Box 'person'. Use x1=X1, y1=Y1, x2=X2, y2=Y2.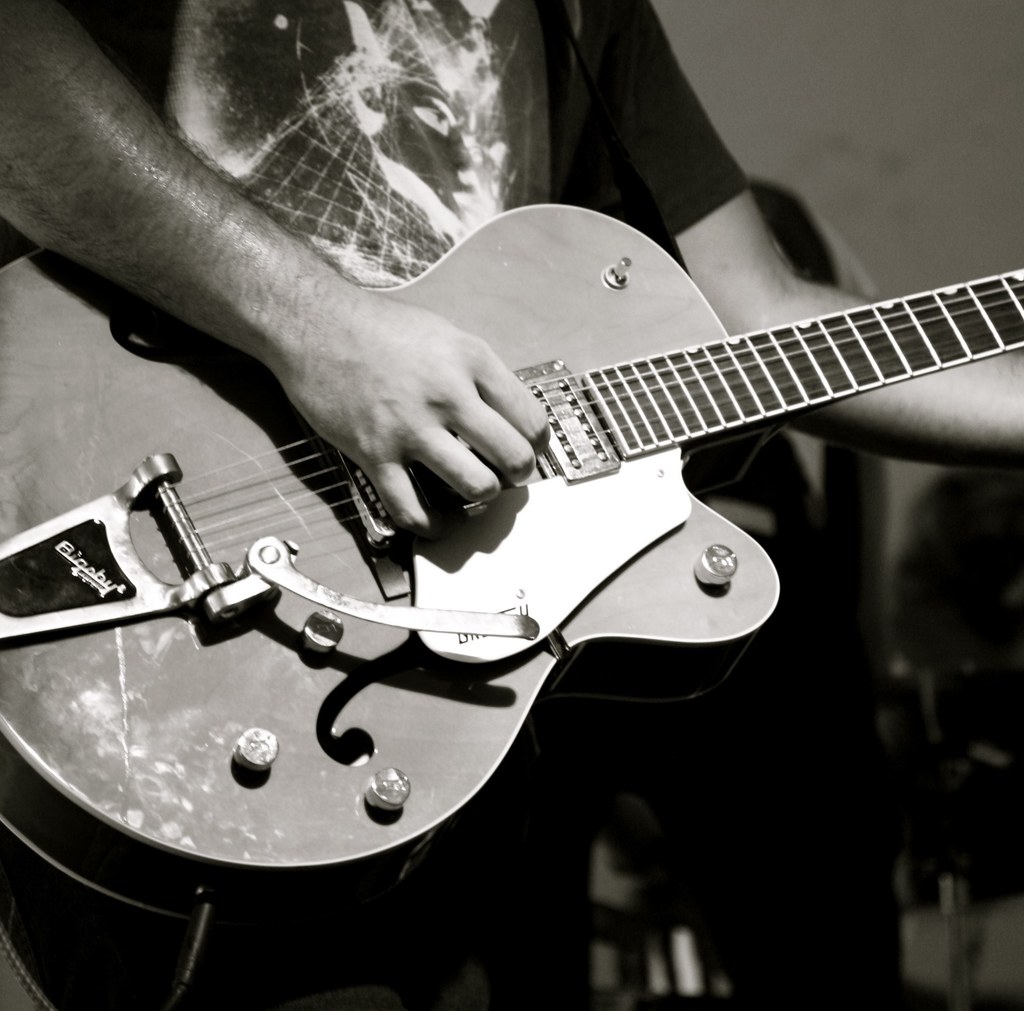
x1=0, y1=1, x2=1023, y2=1010.
